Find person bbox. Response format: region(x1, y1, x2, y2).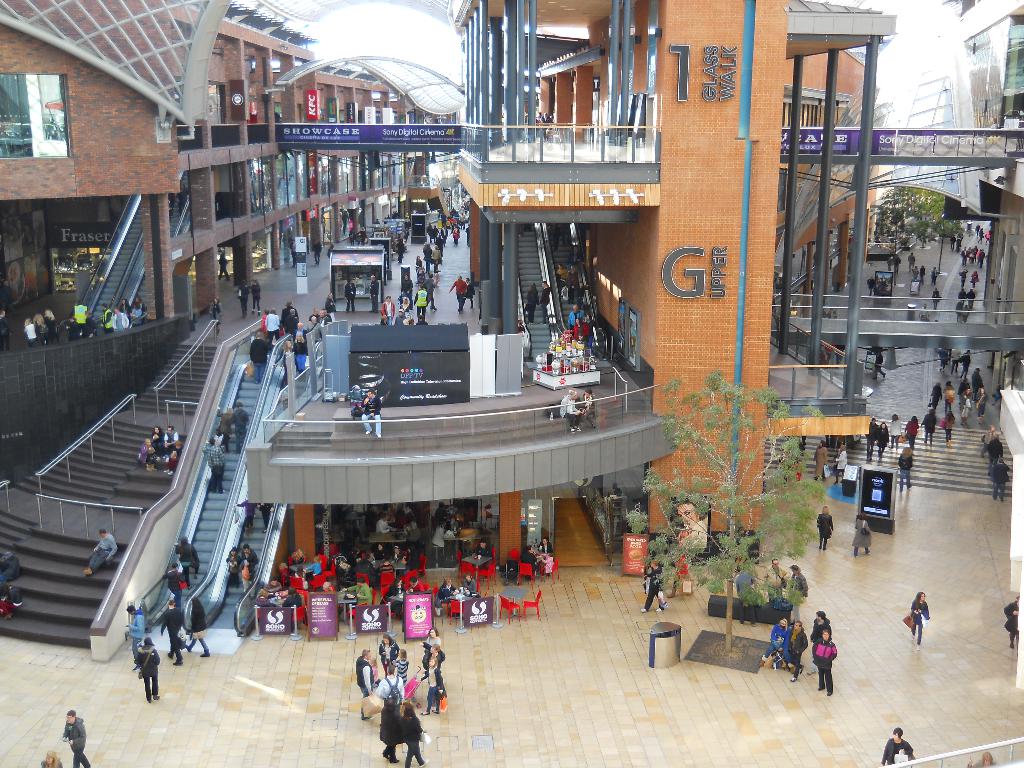
region(911, 263, 921, 281).
